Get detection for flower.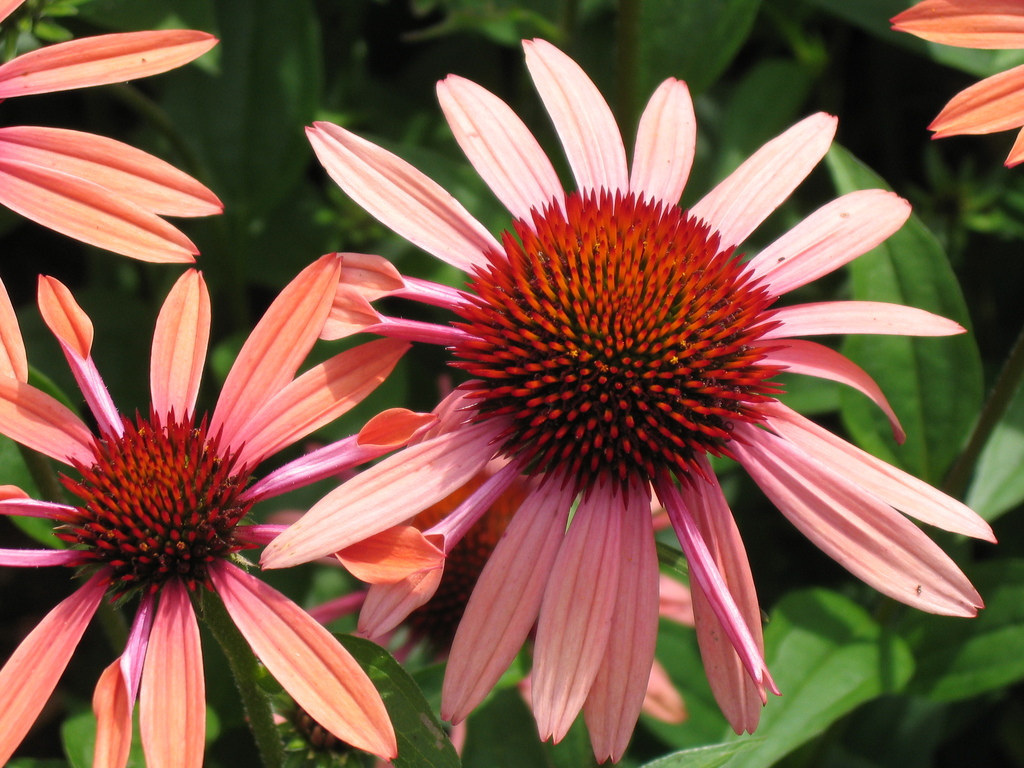
Detection: [303,393,703,736].
